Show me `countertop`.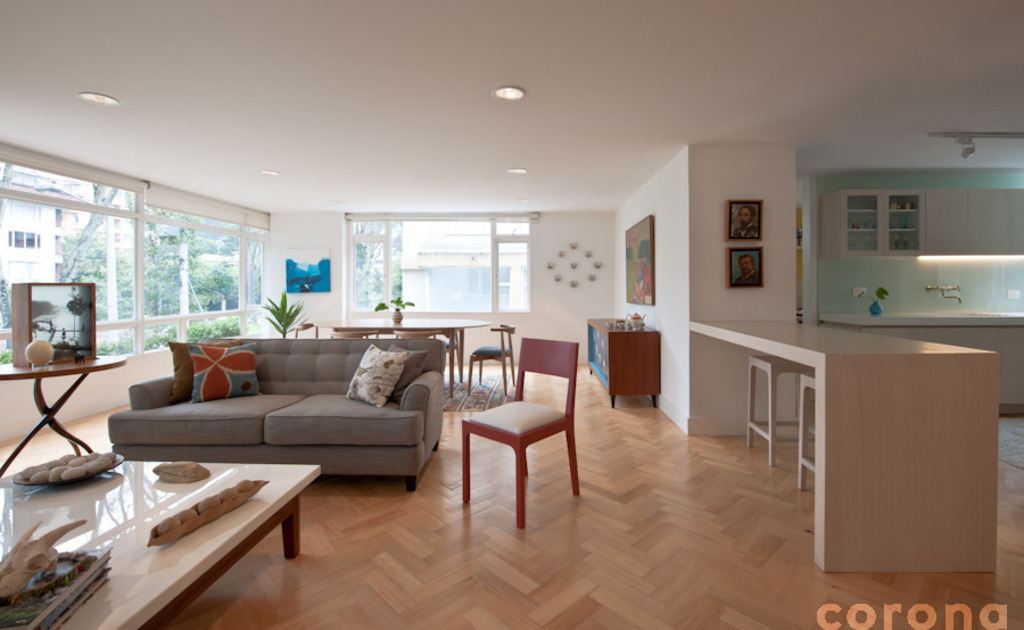
`countertop` is here: detection(812, 302, 1023, 413).
